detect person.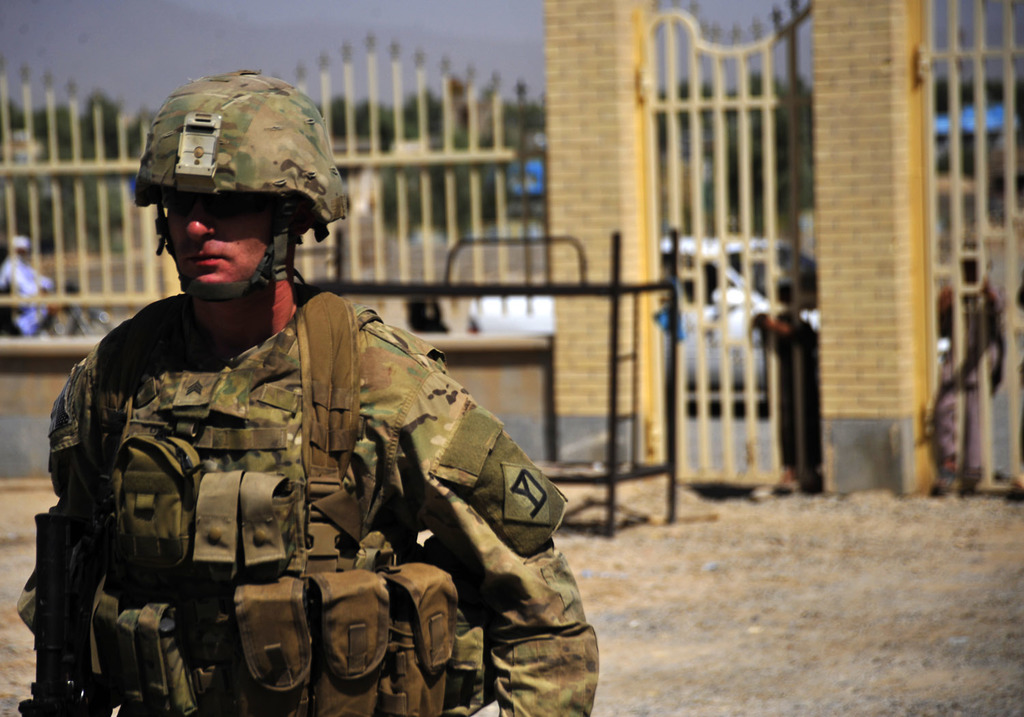
Detected at left=747, top=275, right=824, bottom=491.
